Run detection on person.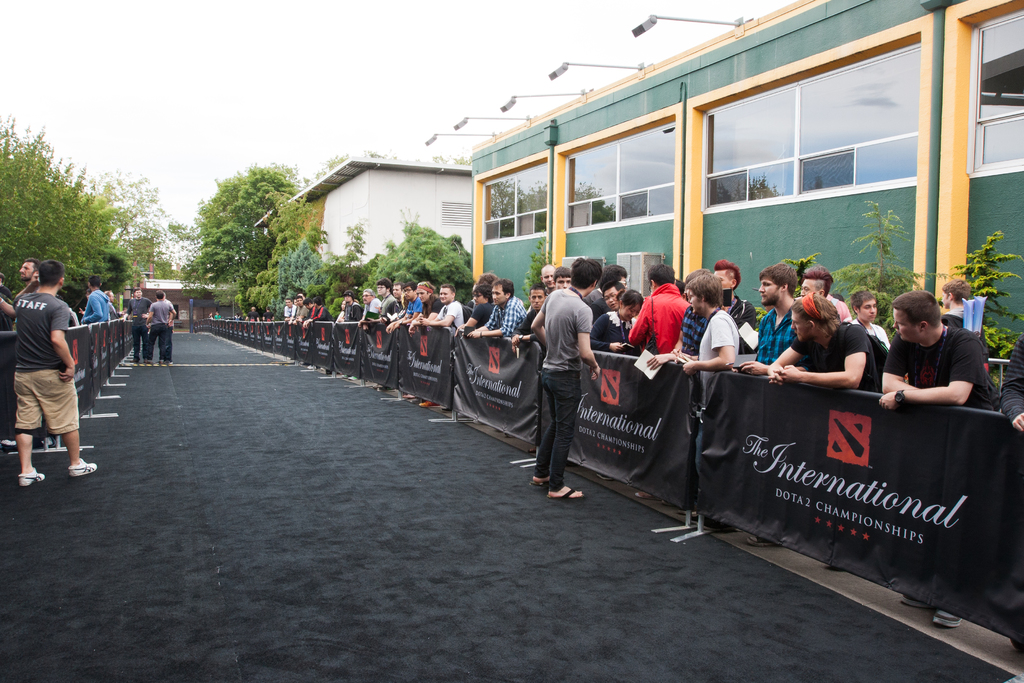
Result: (left=307, top=298, right=333, bottom=349).
